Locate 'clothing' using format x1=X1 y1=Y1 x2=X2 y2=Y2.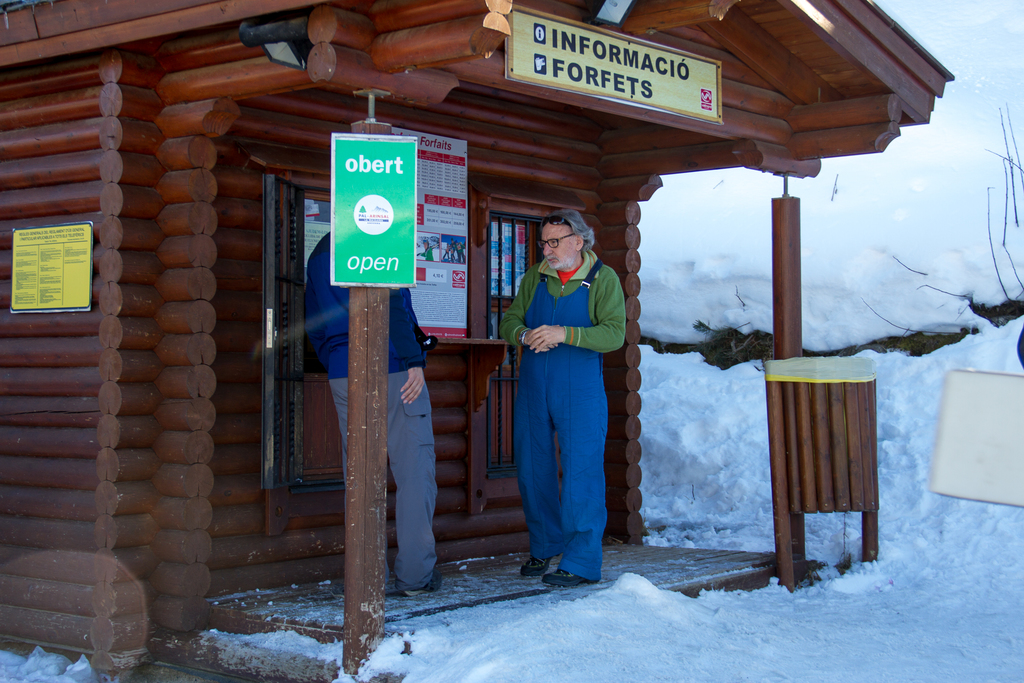
x1=447 y1=249 x2=454 y2=258.
